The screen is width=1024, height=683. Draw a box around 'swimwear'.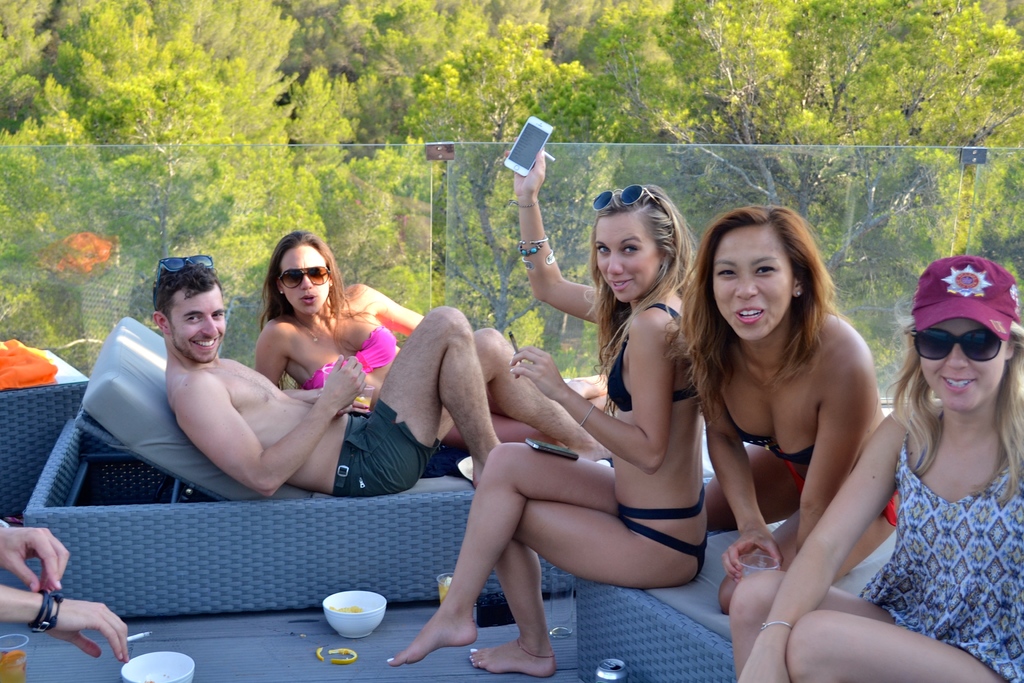
BBox(332, 399, 436, 503).
